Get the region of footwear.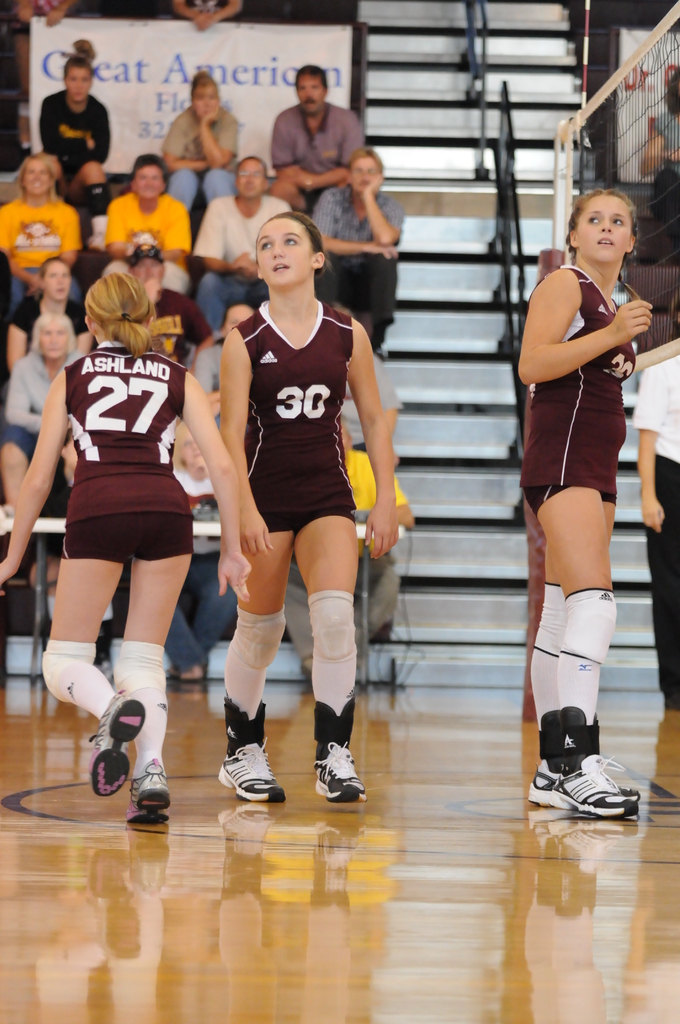
86:691:149:797.
